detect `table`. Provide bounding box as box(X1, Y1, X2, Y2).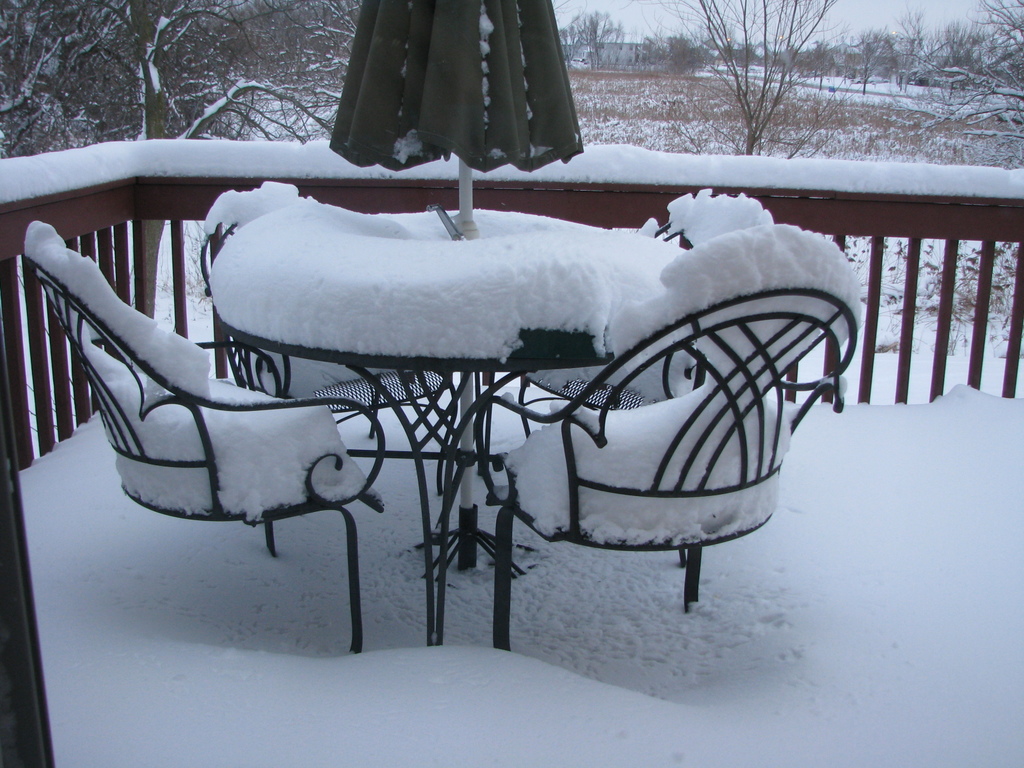
box(205, 205, 810, 637).
